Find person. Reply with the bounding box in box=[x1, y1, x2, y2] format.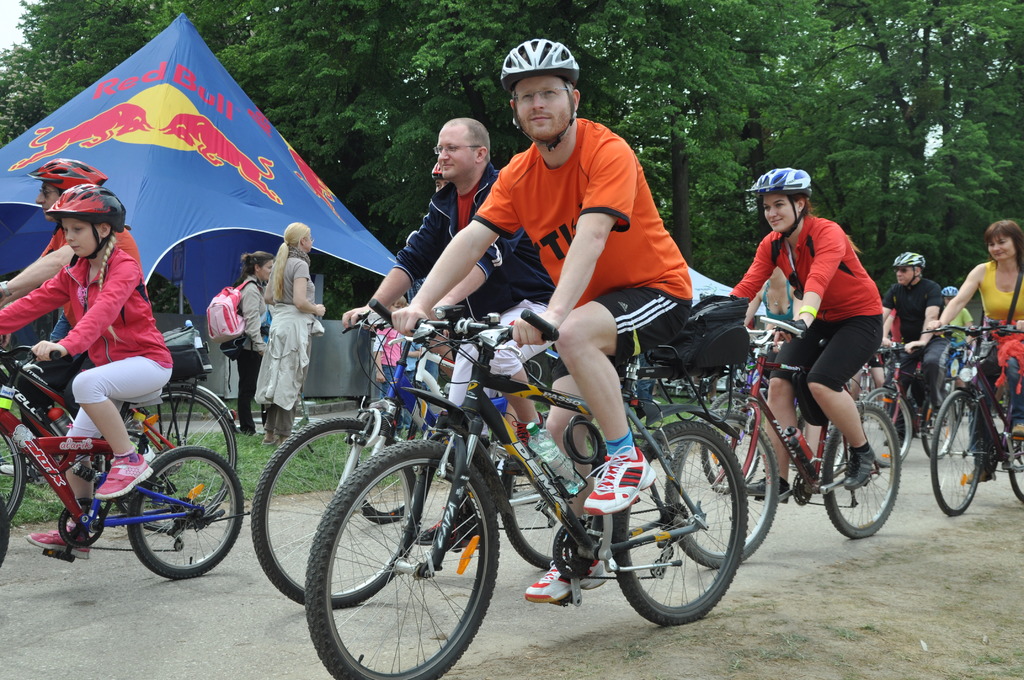
box=[390, 35, 692, 606].
